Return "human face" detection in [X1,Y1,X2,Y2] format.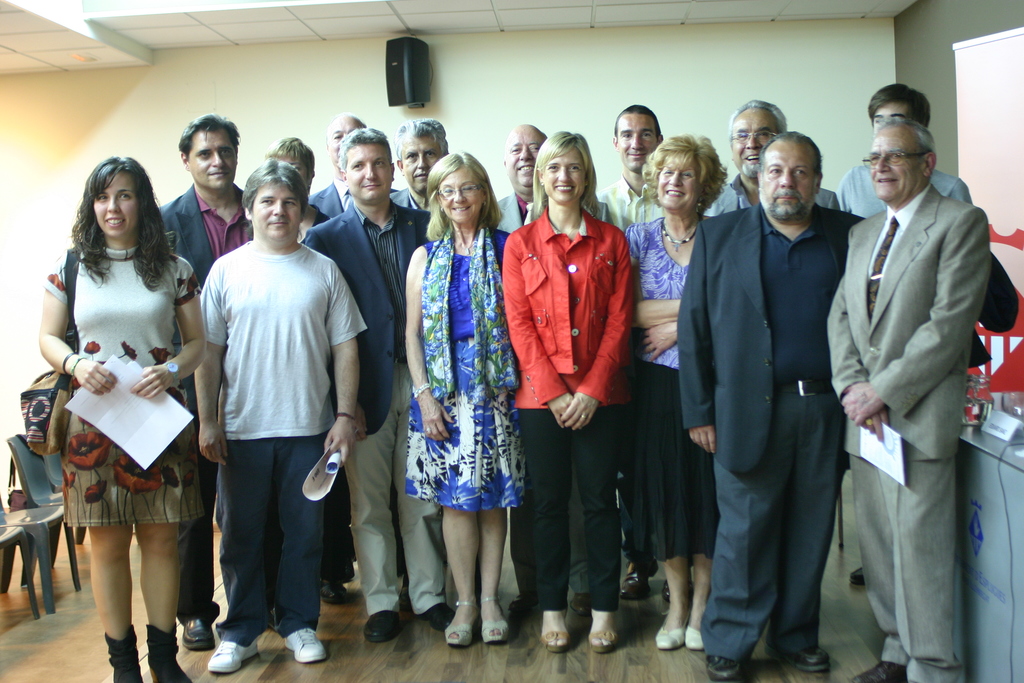
[401,133,435,188].
